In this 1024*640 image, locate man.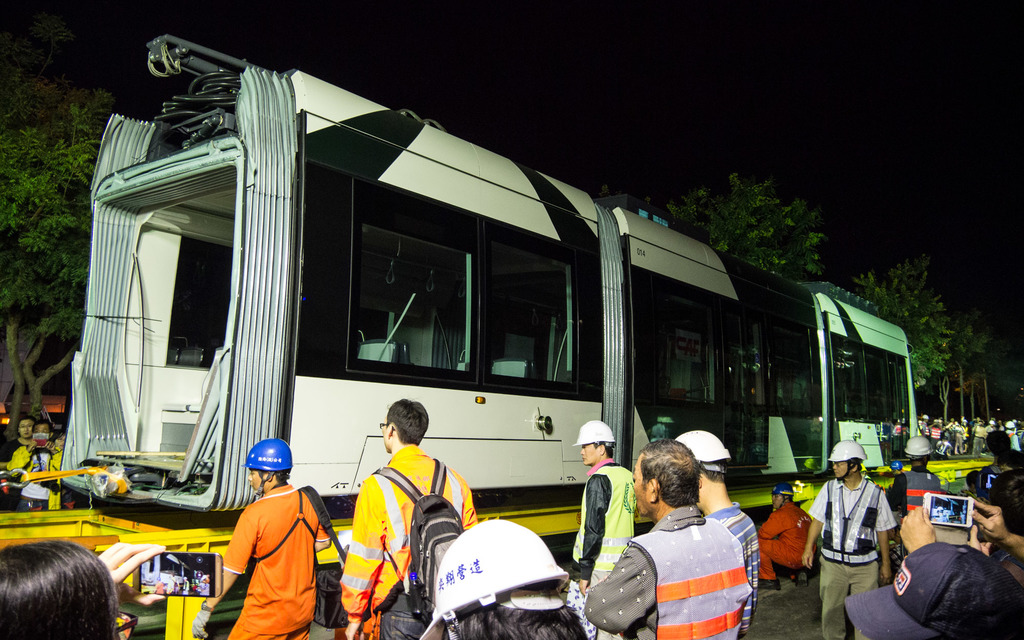
Bounding box: l=5, t=414, r=35, b=463.
